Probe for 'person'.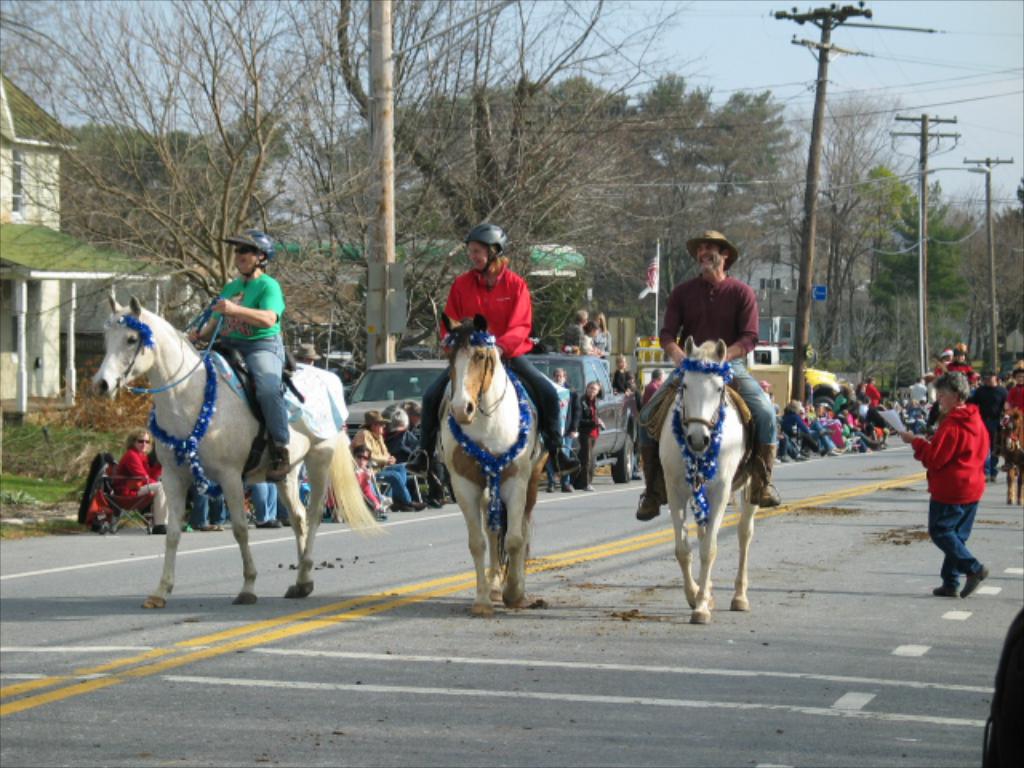
Probe result: Rect(826, 395, 850, 458).
